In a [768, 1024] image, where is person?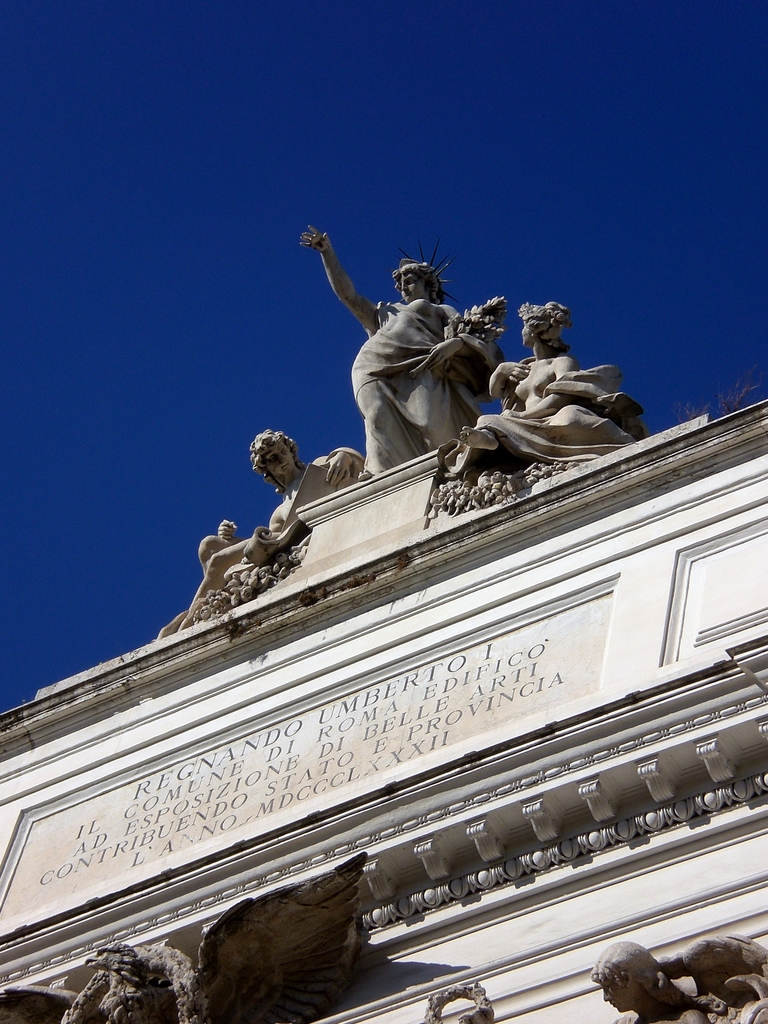
<bbox>588, 939, 710, 1023</bbox>.
